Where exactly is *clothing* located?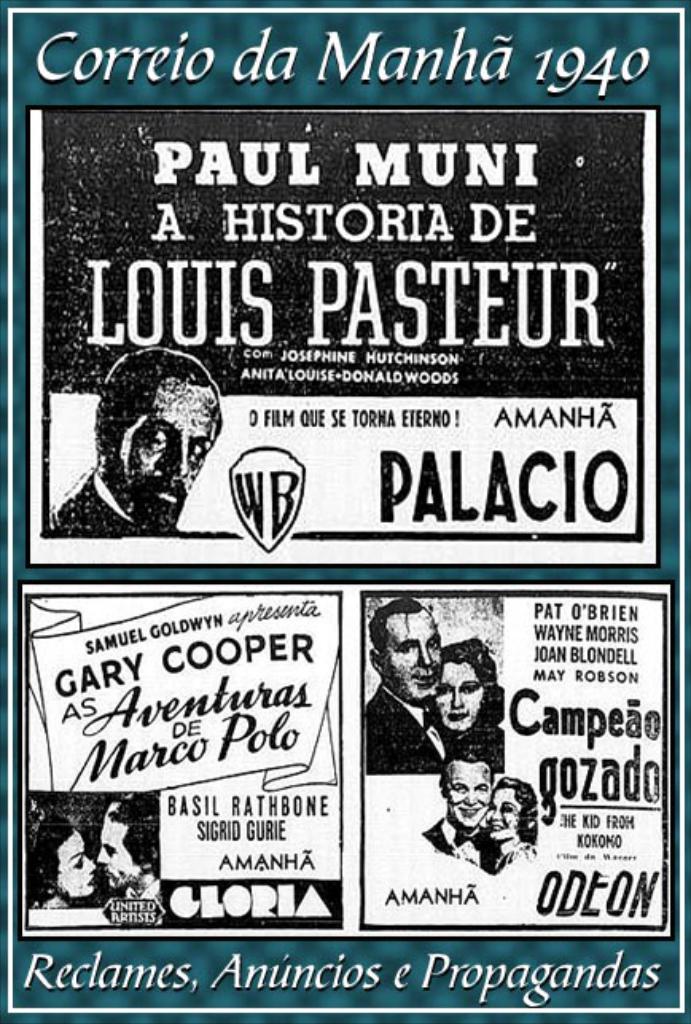
Its bounding box is 41/462/140/522.
